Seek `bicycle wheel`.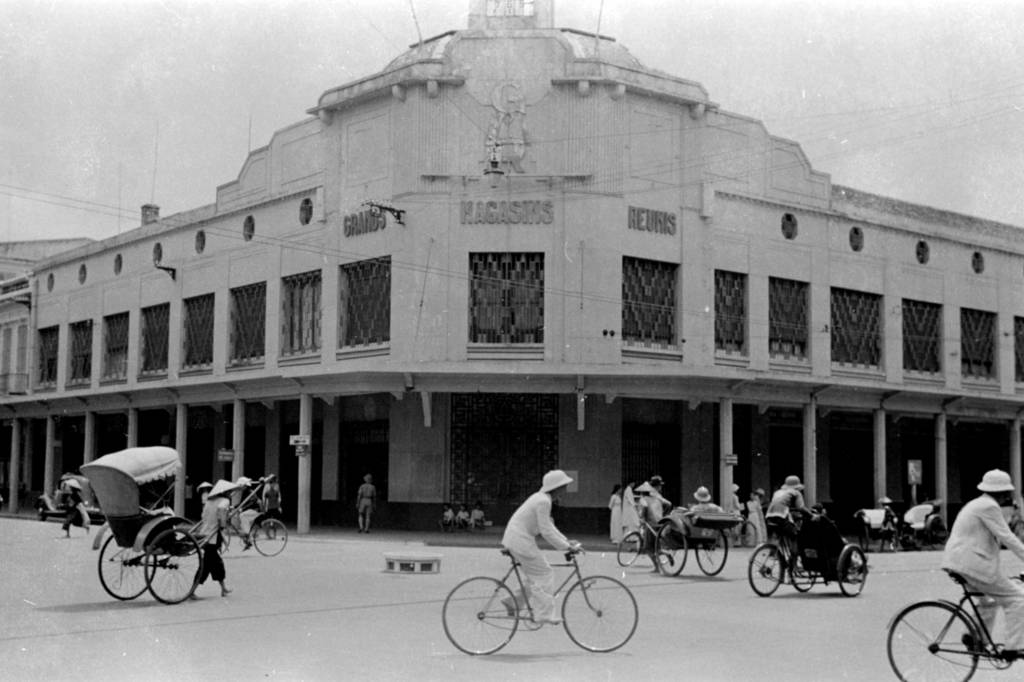
[740, 519, 757, 546].
